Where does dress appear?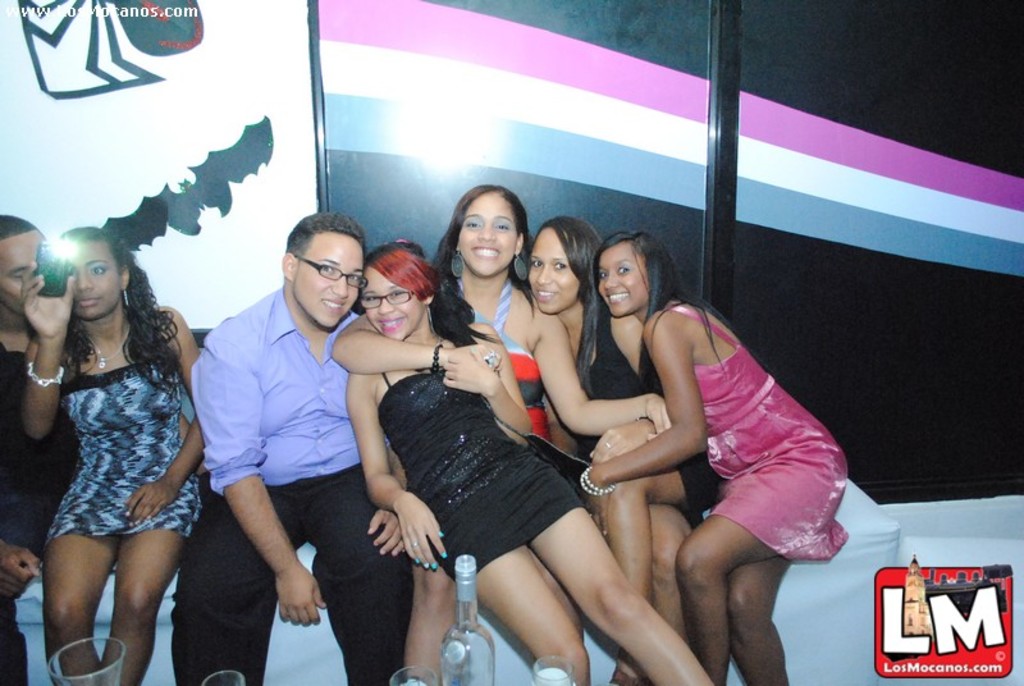
Appears at [left=668, top=306, right=851, bottom=561].
